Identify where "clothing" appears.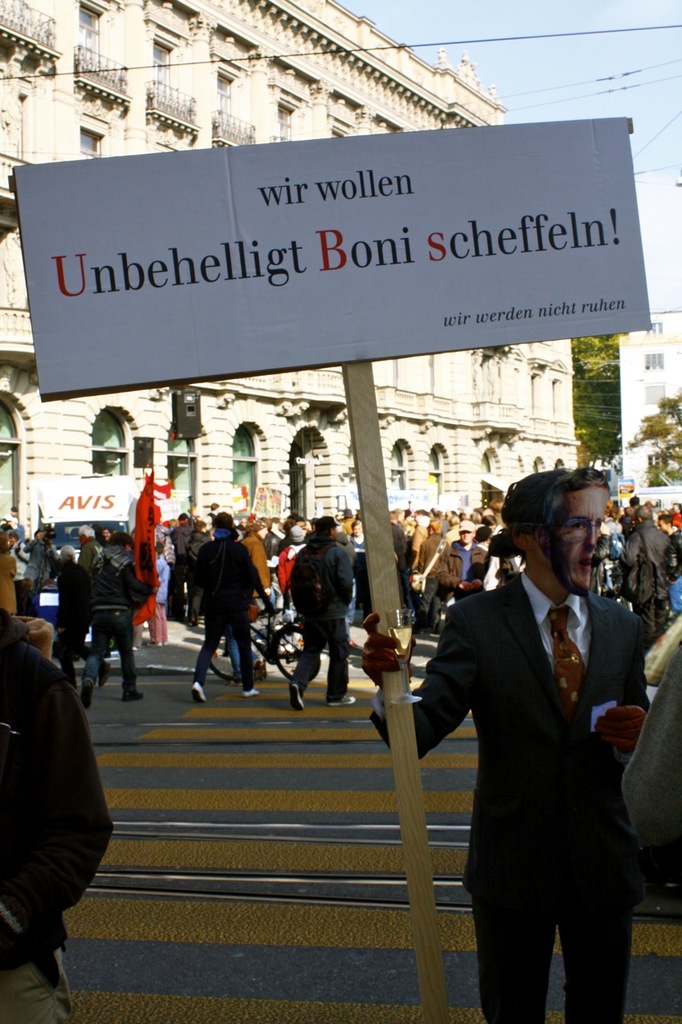
Appears at 277/542/307/600.
